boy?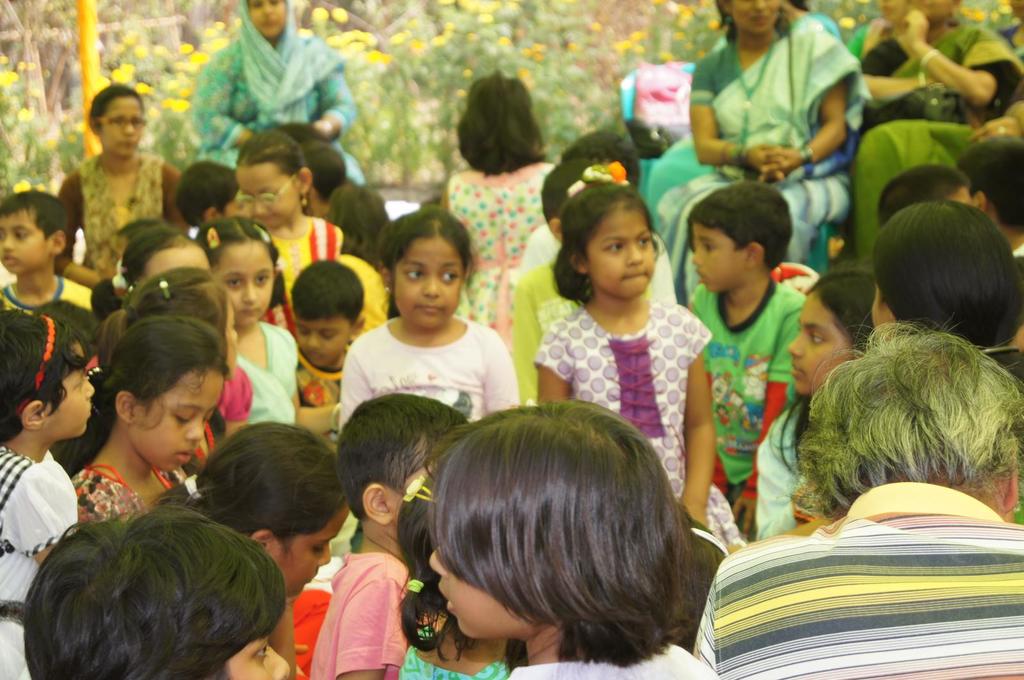
<region>878, 164, 975, 227</region>
